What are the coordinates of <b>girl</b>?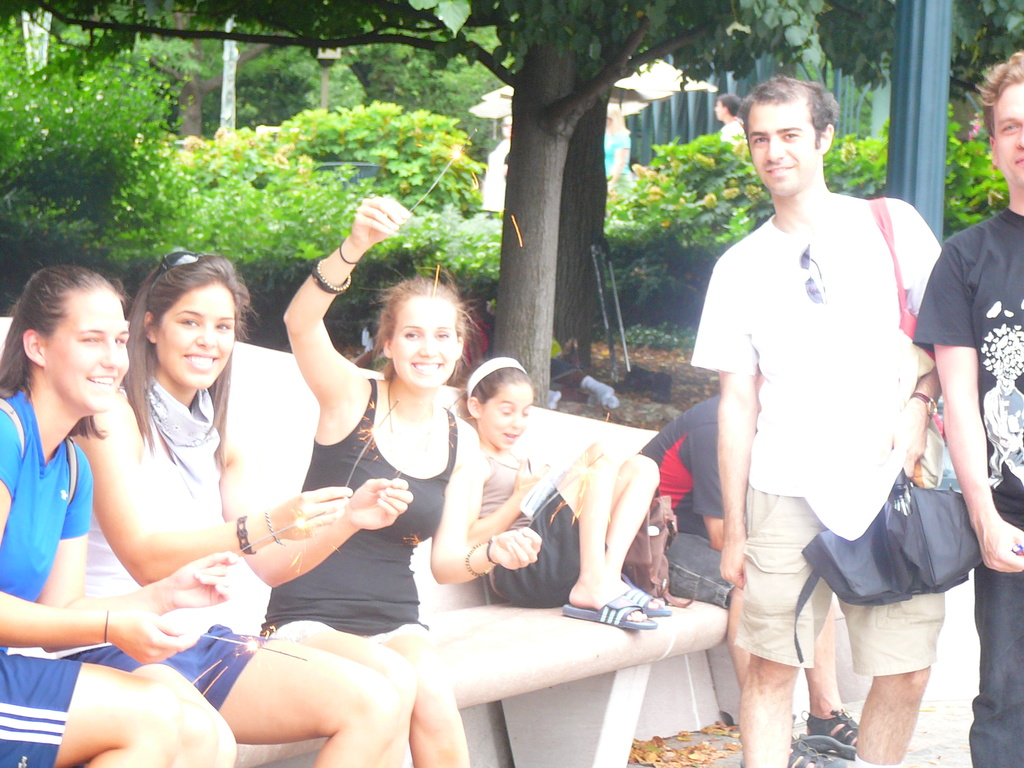
BBox(459, 356, 668, 630).
